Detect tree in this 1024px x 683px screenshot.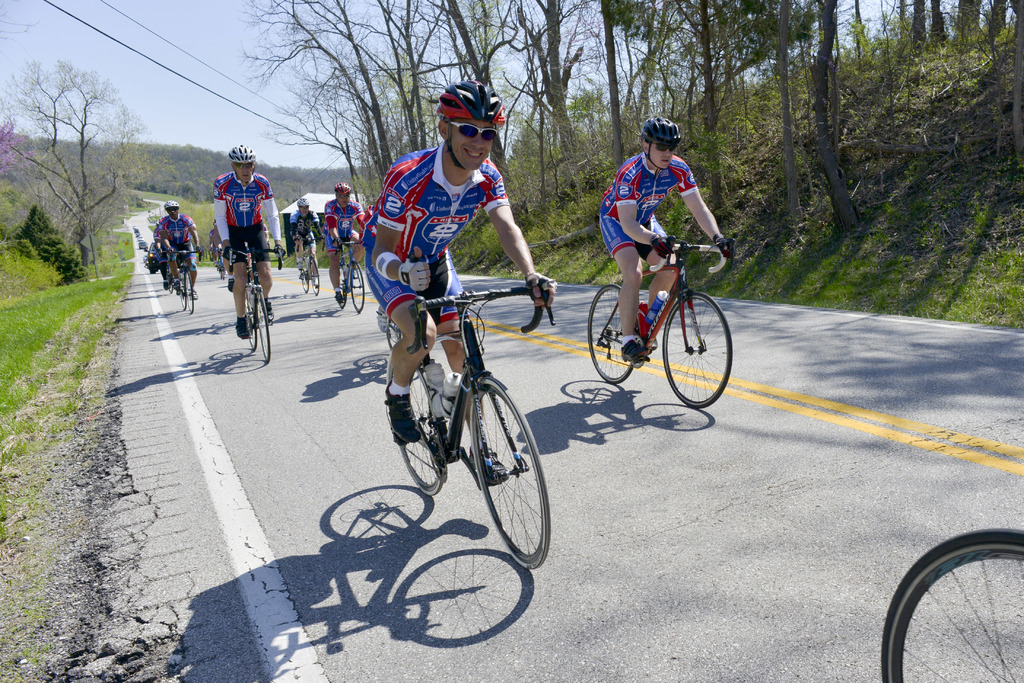
Detection: 348/0/474/182.
